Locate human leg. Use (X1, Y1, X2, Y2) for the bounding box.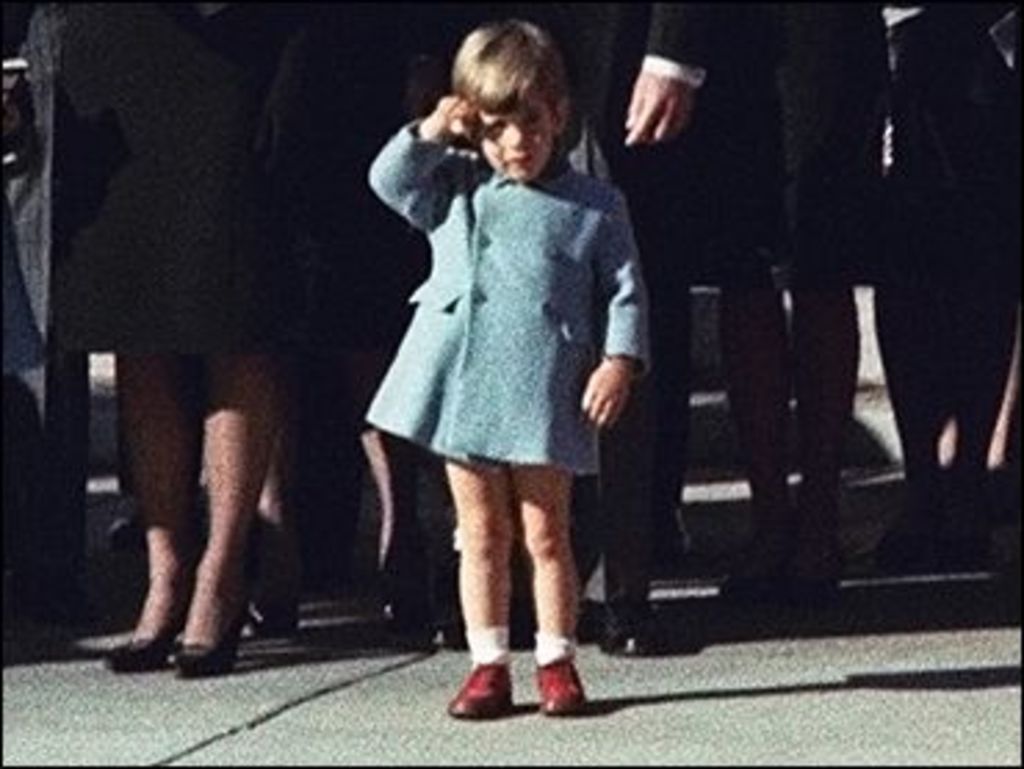
(778, 282, 852, 606).
